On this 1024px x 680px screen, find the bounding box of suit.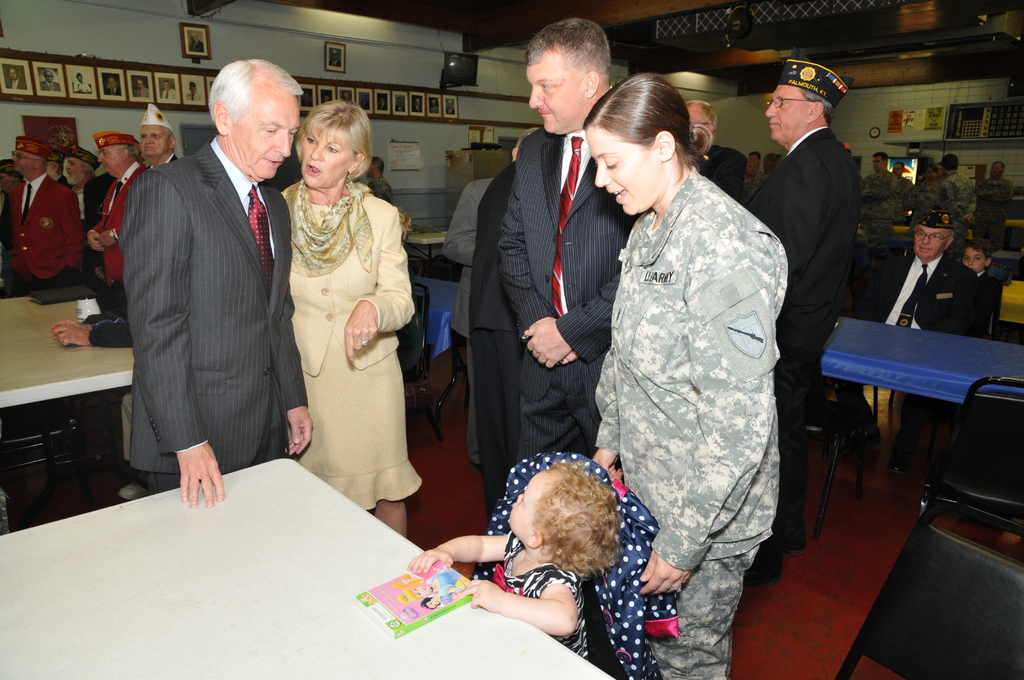
Bounding box: 470, 159, 528, 513.
